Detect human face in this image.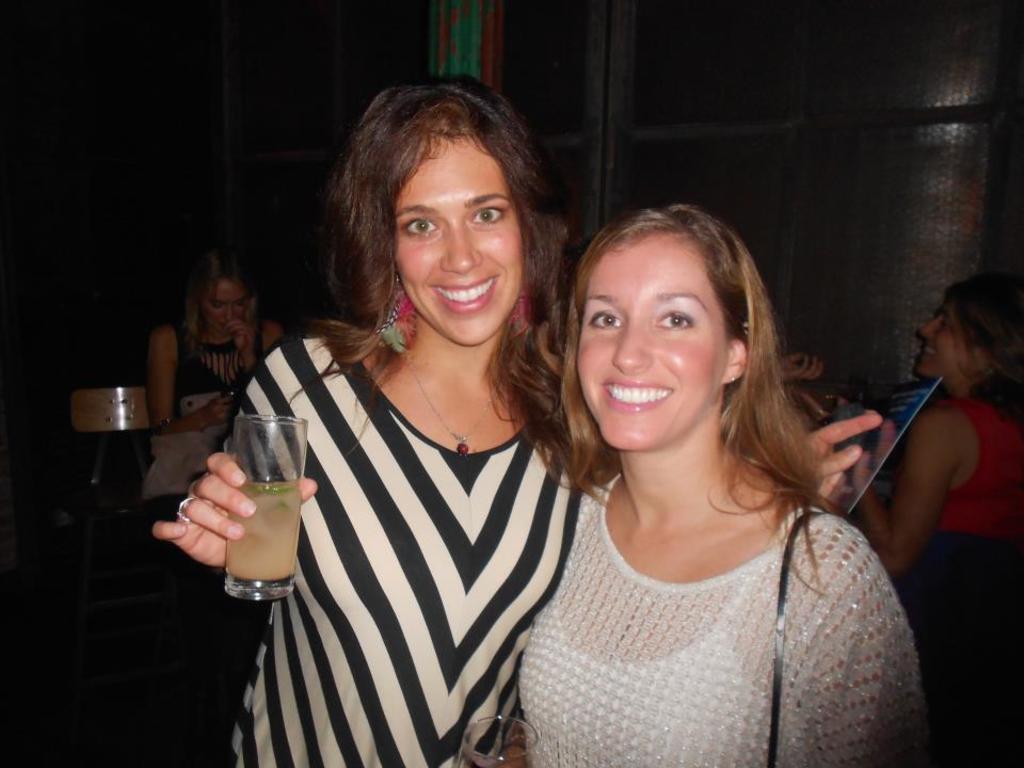
Detection: {"left": 579, "top": 231, "right": 726, "bottom": 454}.
